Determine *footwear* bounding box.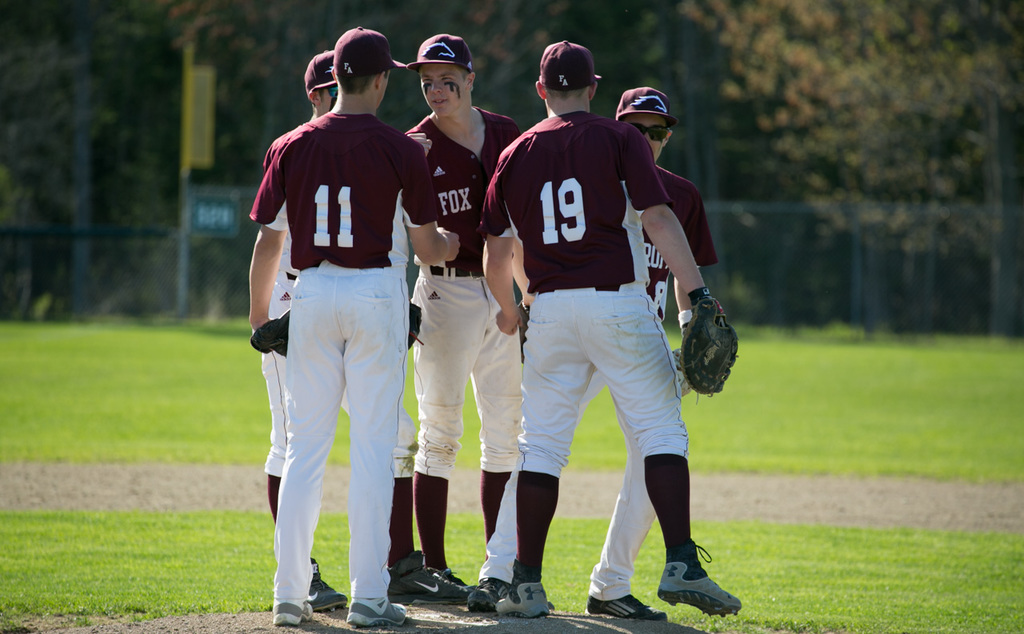
Determined: rect(466, 577, 515, 616).
